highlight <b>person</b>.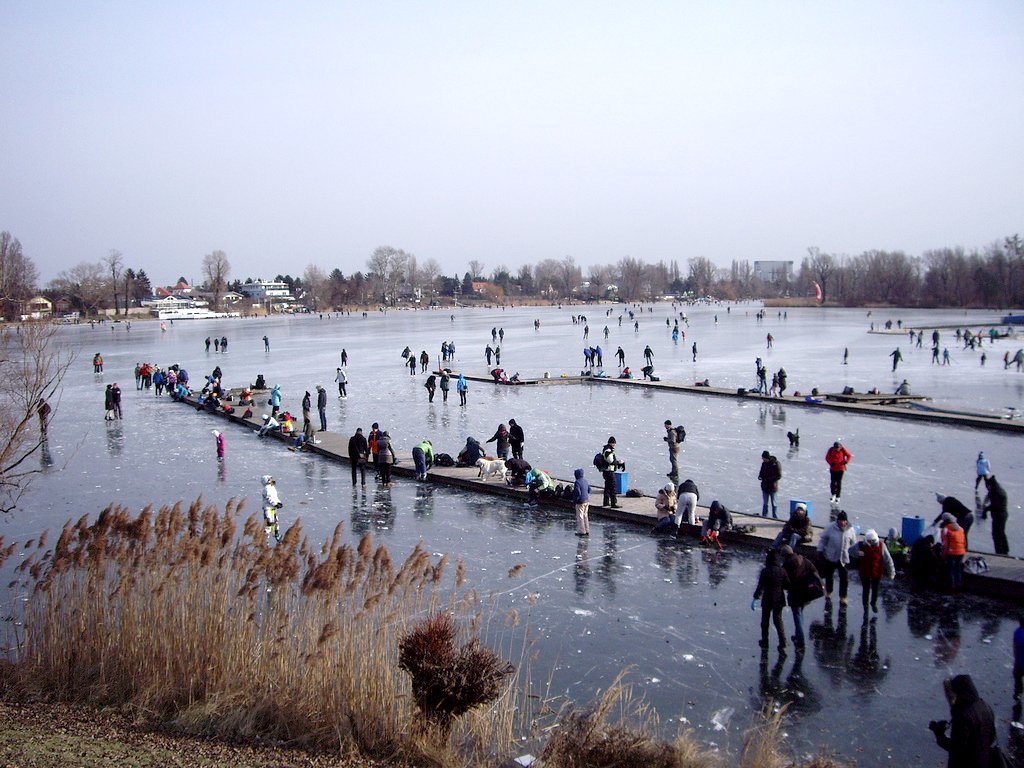
Highlighted region: 770:542:775:544.
